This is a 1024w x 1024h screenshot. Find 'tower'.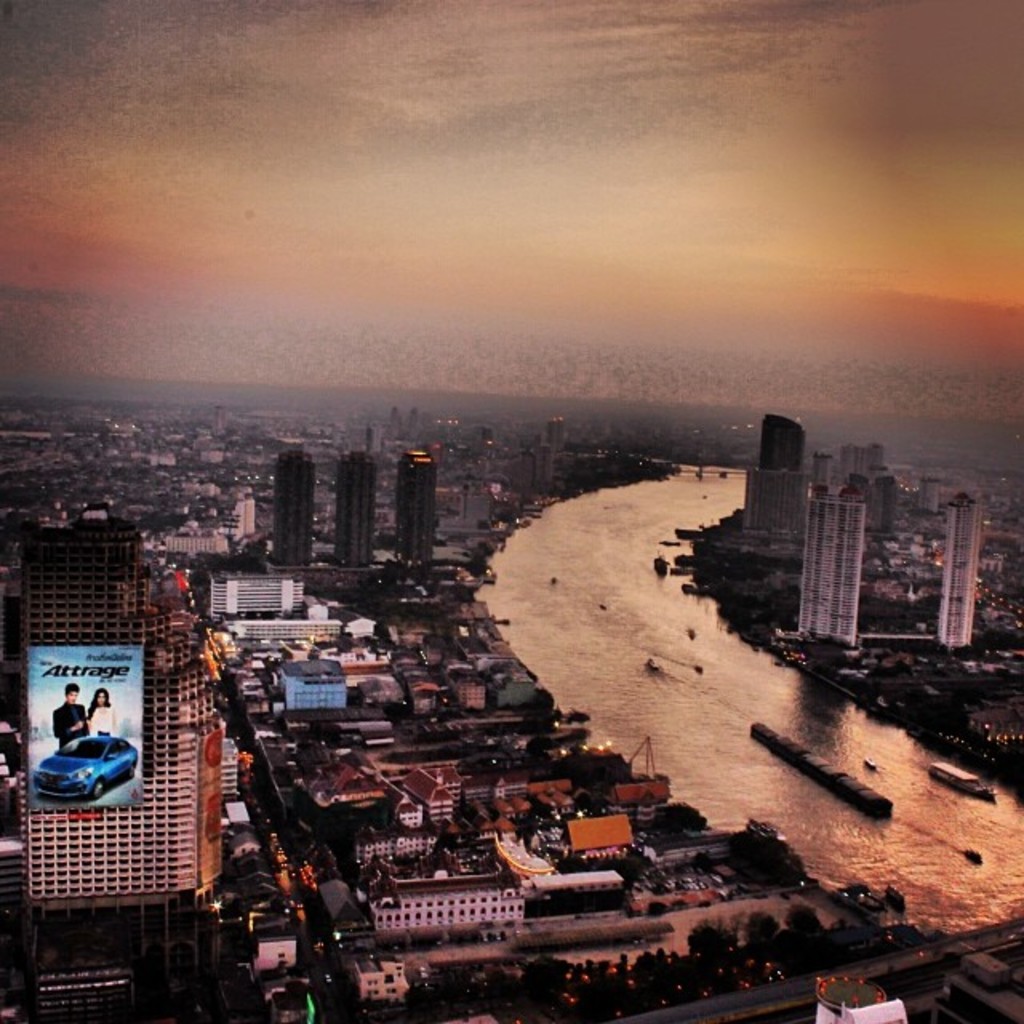
Bounding box: select_region(774, 486, 862, 650).
